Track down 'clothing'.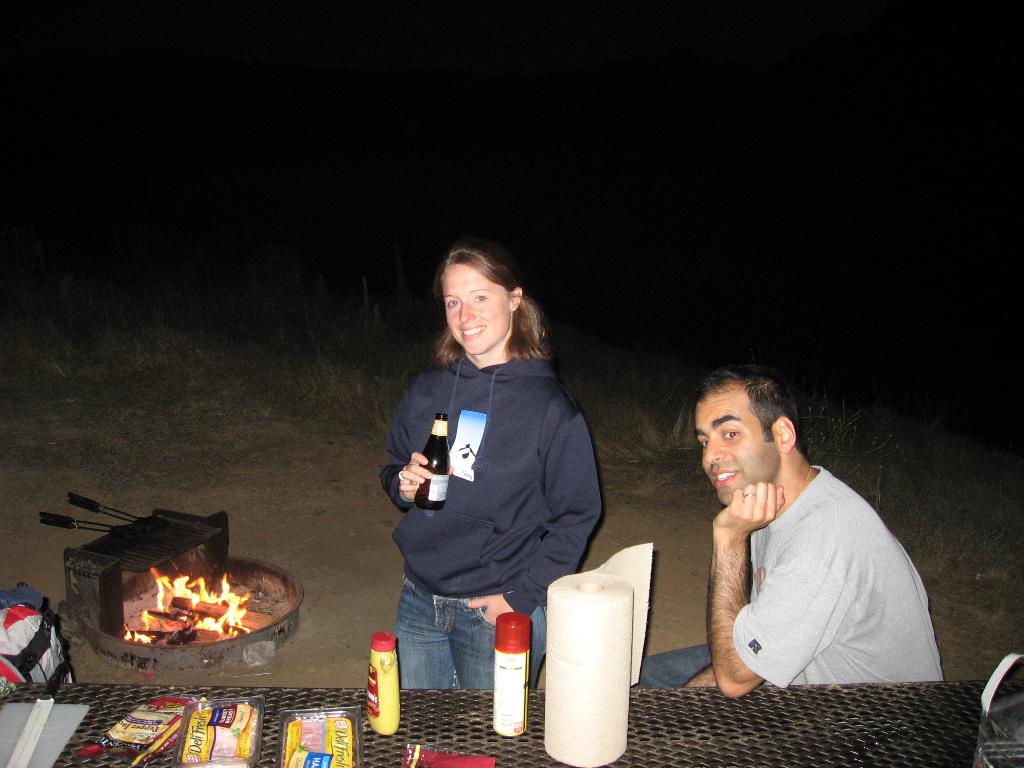
Tracked to {"left": 636, "top": 467, "right": 948, "bottom": 691}.
